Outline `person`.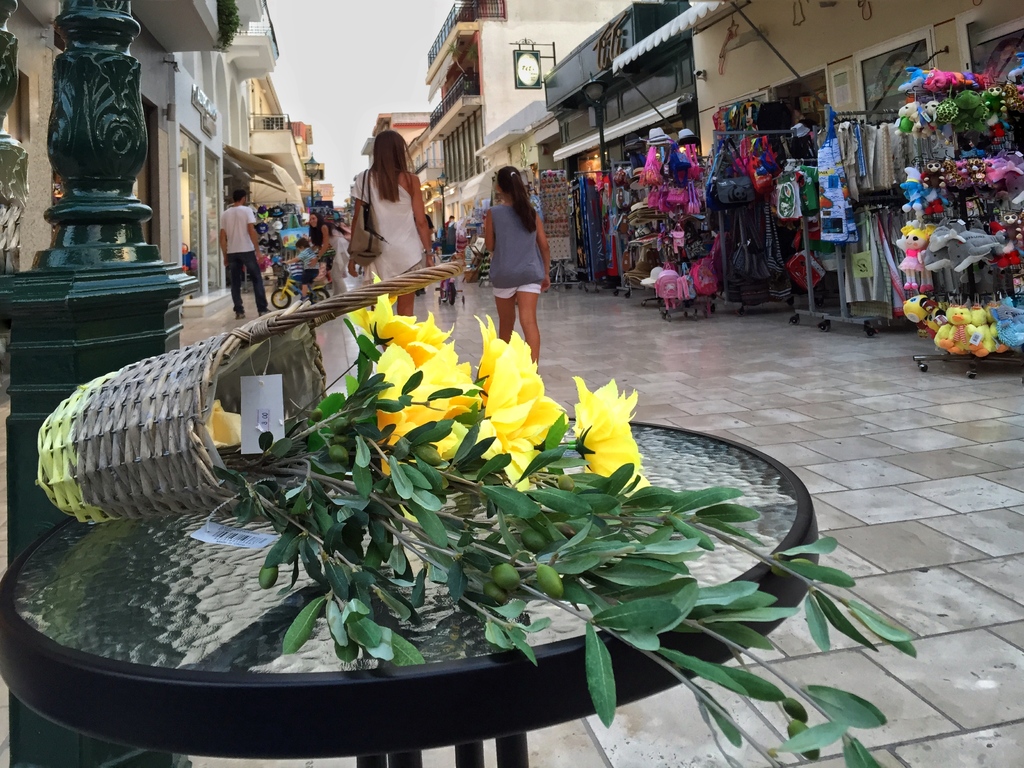
Outline: [217, 175, 266, 318].
